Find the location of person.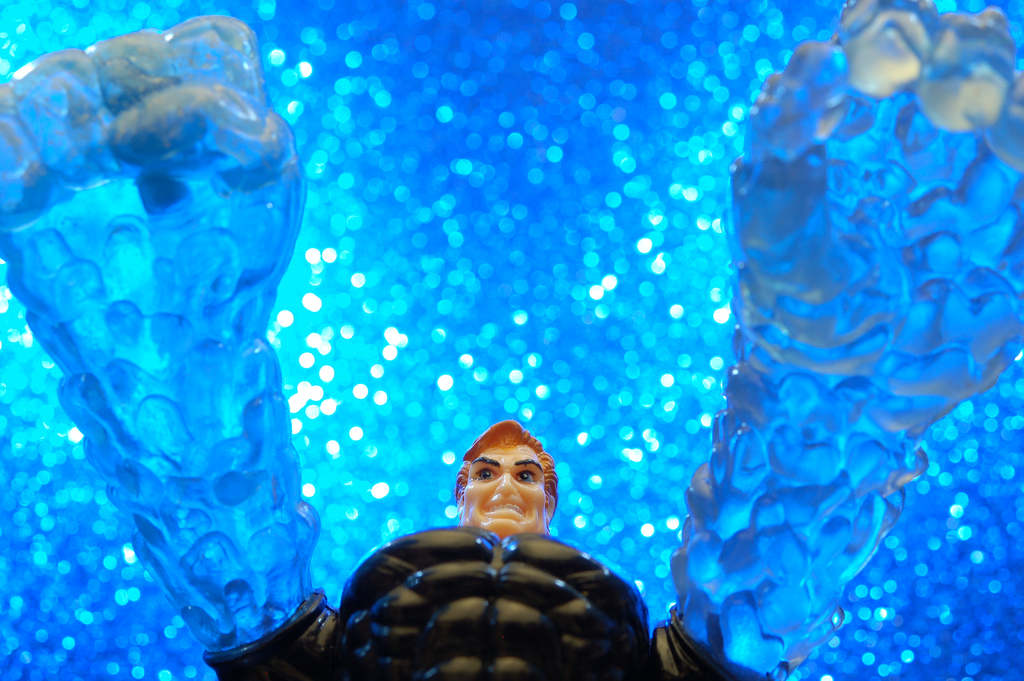
Location: select_region(200, 420, 762, 680).
